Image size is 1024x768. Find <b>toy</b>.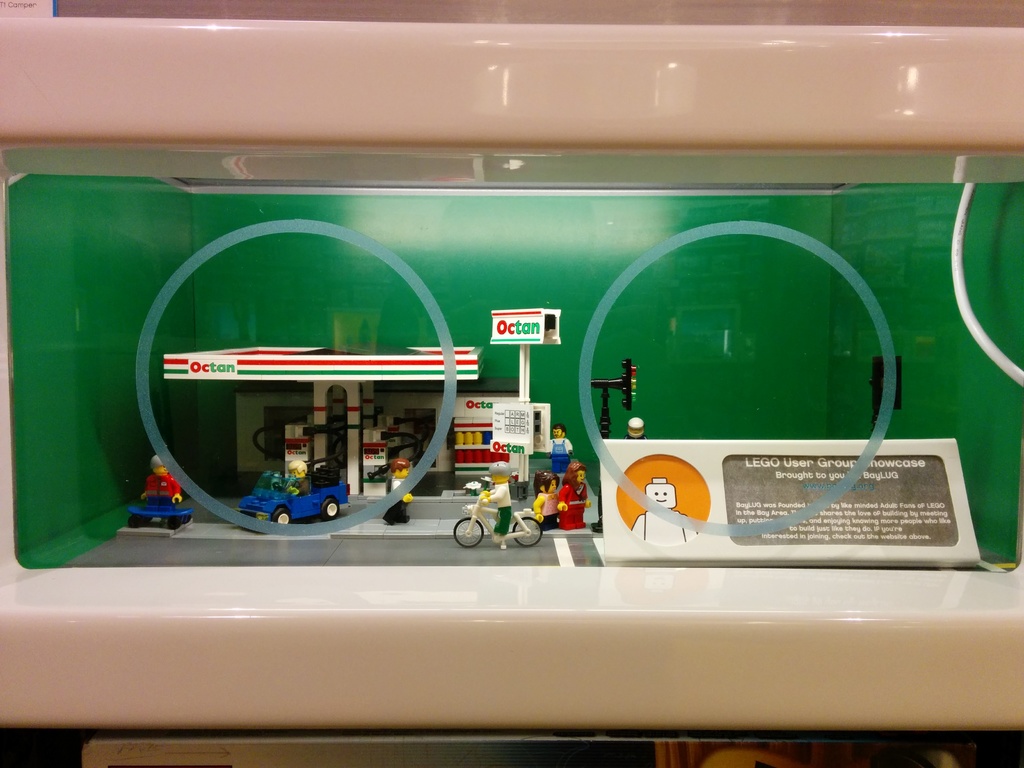
(624, 415, 649, 443).
